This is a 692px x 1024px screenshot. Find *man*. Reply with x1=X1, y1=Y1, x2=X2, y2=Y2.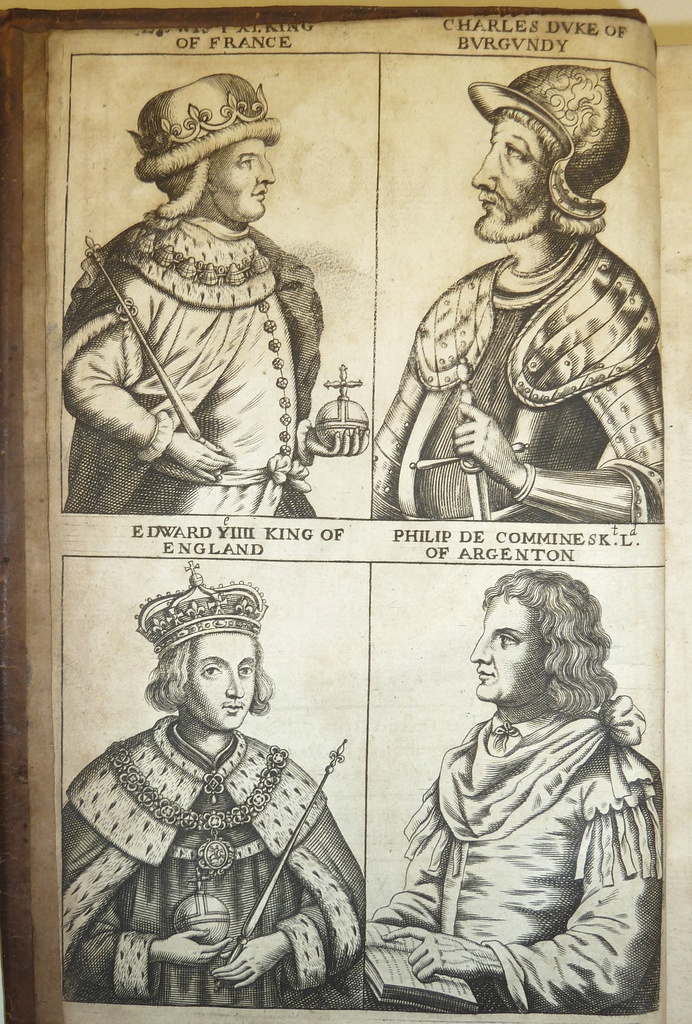
x1=375, y1=47, x2=672, y2=545.
